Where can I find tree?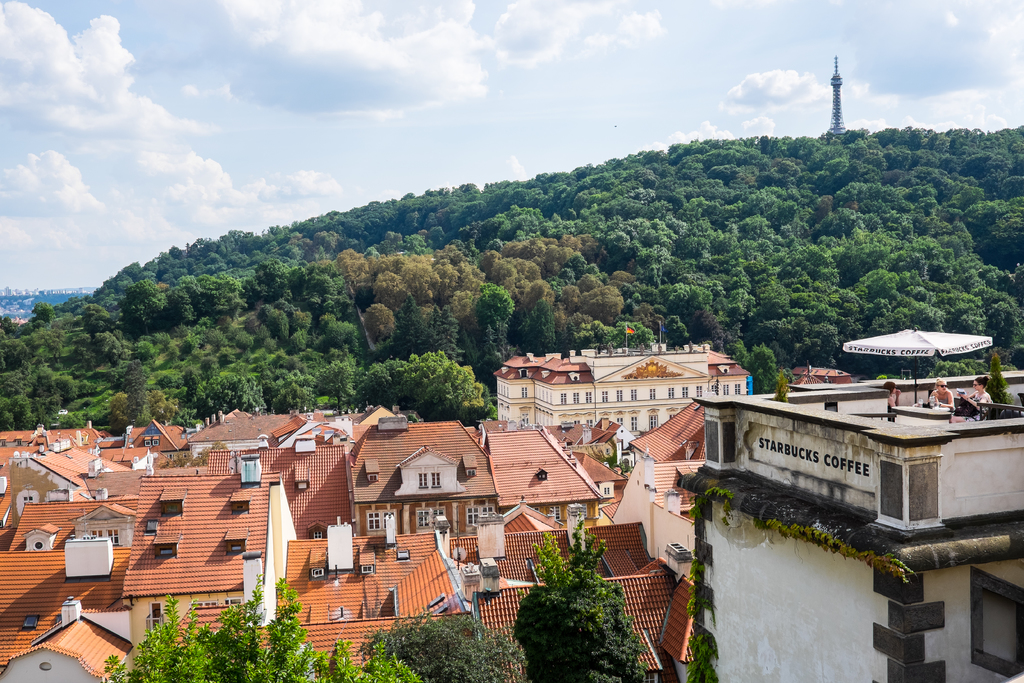
You can find it at bbox=(739, 343, 781, 393).
